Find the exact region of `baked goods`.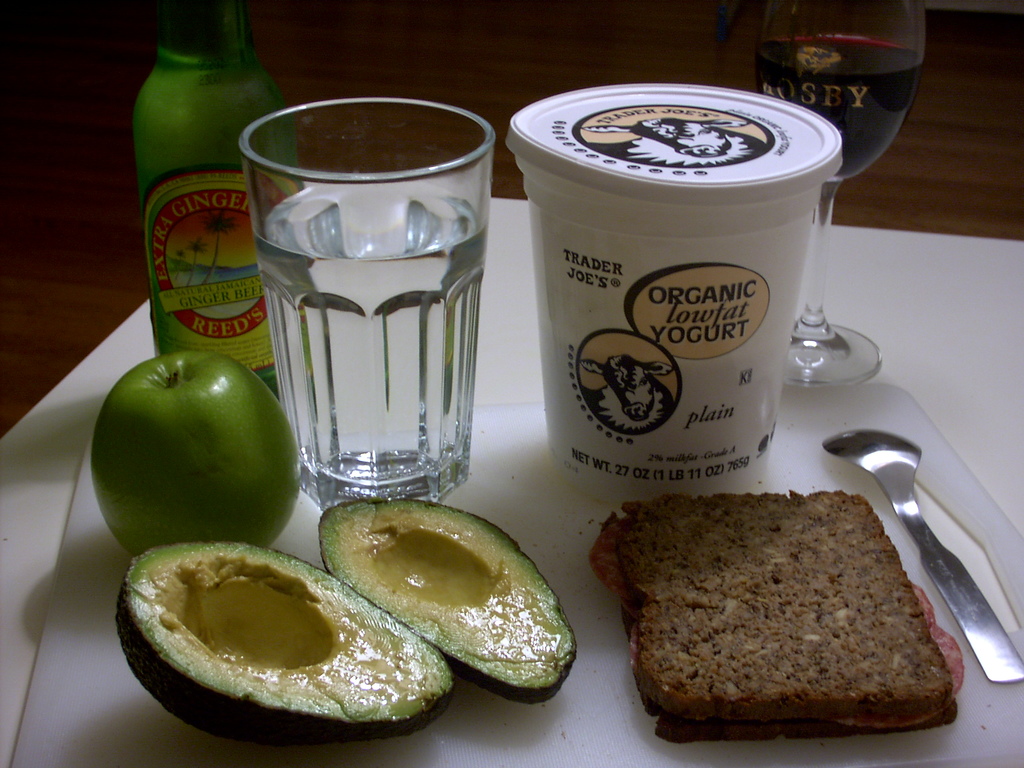
Exact region: [601, 481, 965, 748].
